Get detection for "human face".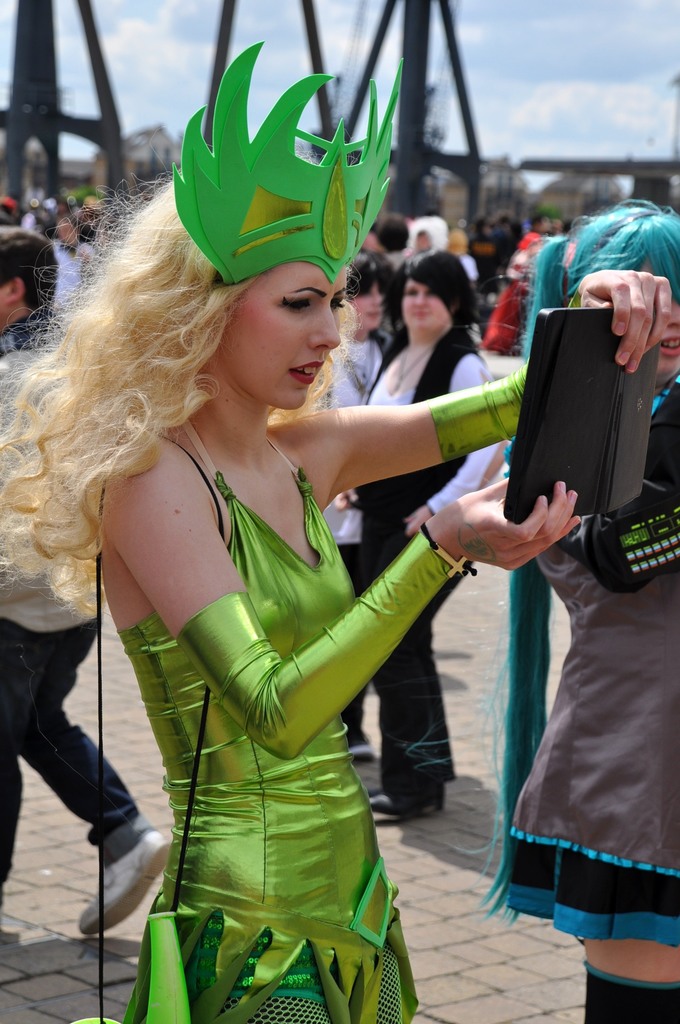
Detection: (213,259,348,414).
